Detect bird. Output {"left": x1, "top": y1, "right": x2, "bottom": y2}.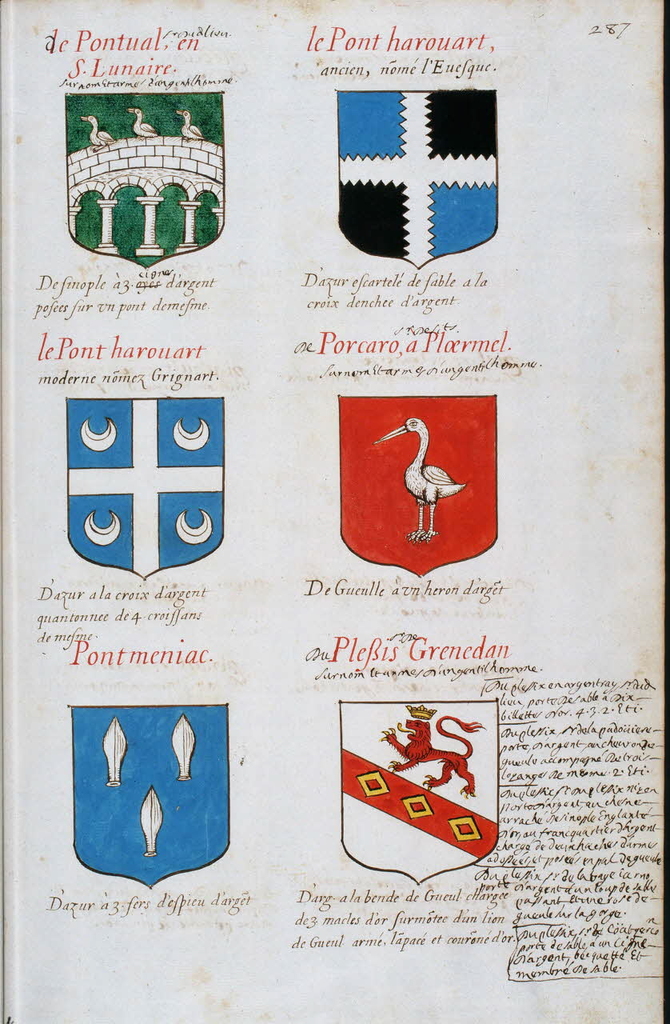
{"left": 166, "top": 105, "right": 204, "bottom": 140}.
